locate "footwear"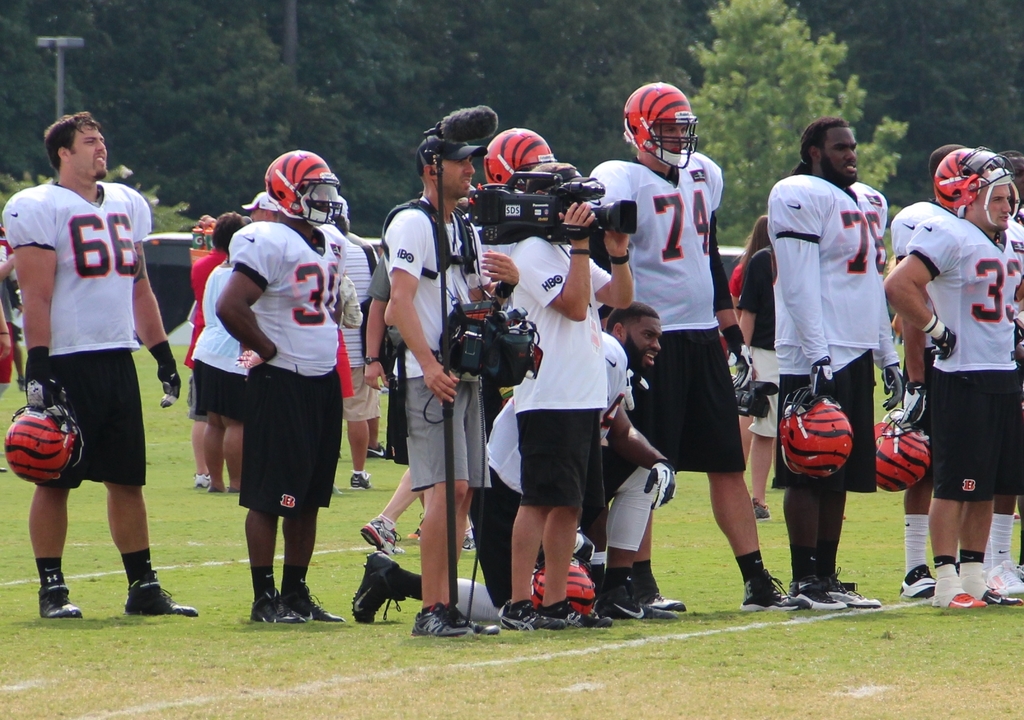
408/606/474/636
